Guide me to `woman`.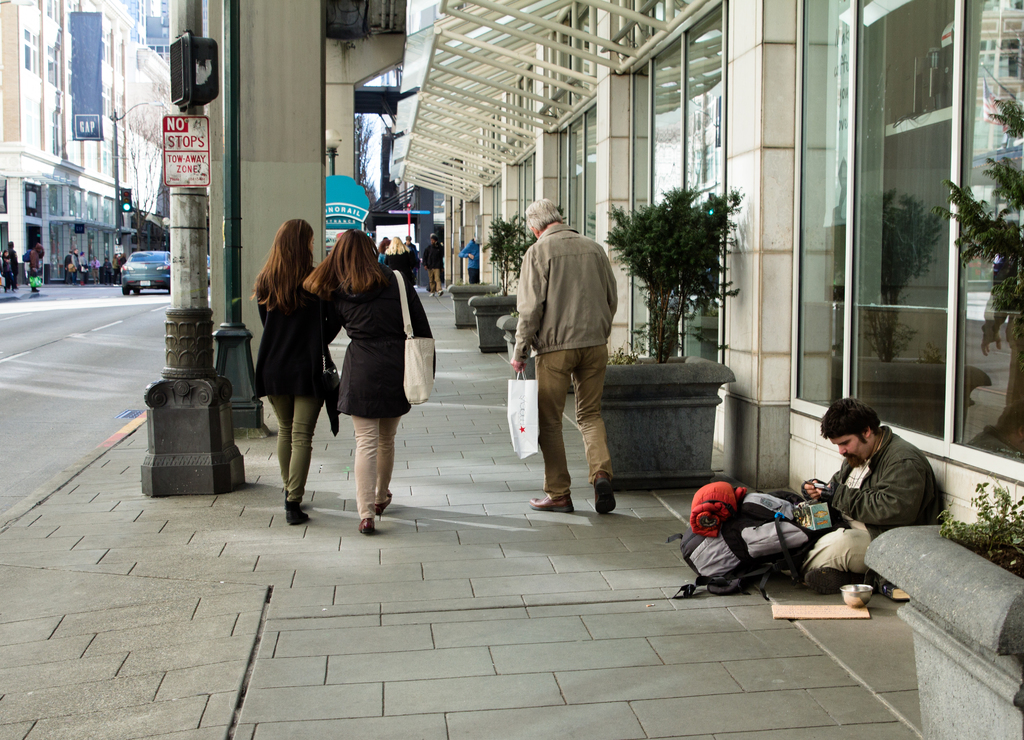
Guidance: <region>248, 216, 328, 539</region>.
